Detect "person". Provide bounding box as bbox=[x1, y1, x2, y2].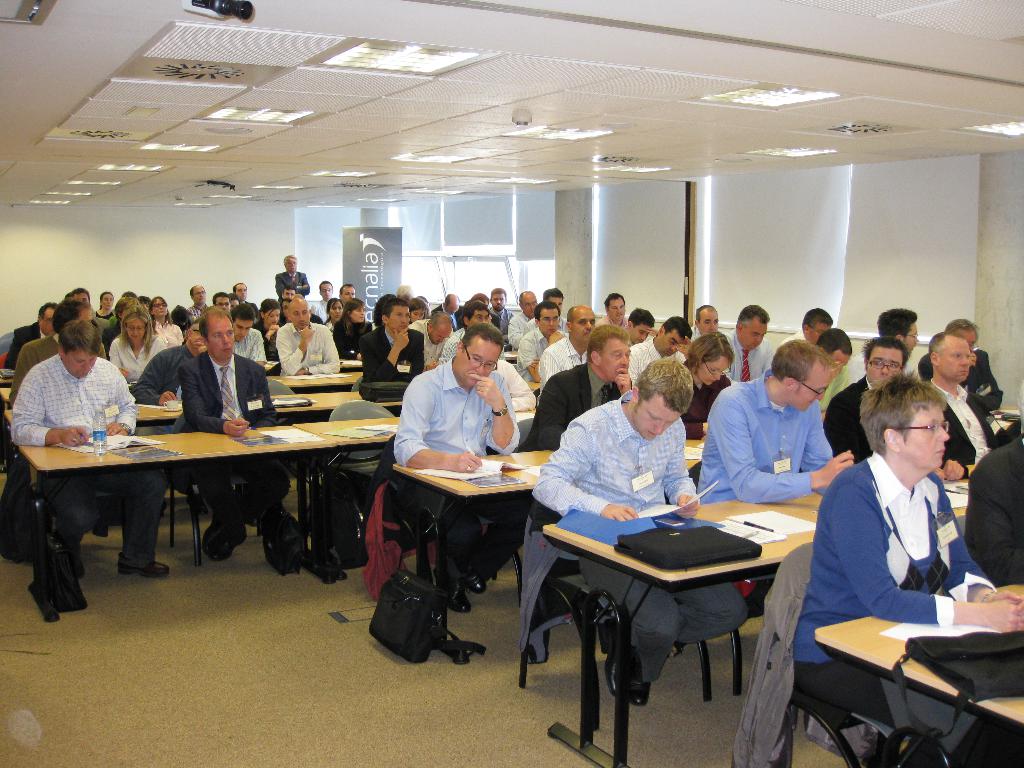
bbox=[234, 307, 271, 377].
